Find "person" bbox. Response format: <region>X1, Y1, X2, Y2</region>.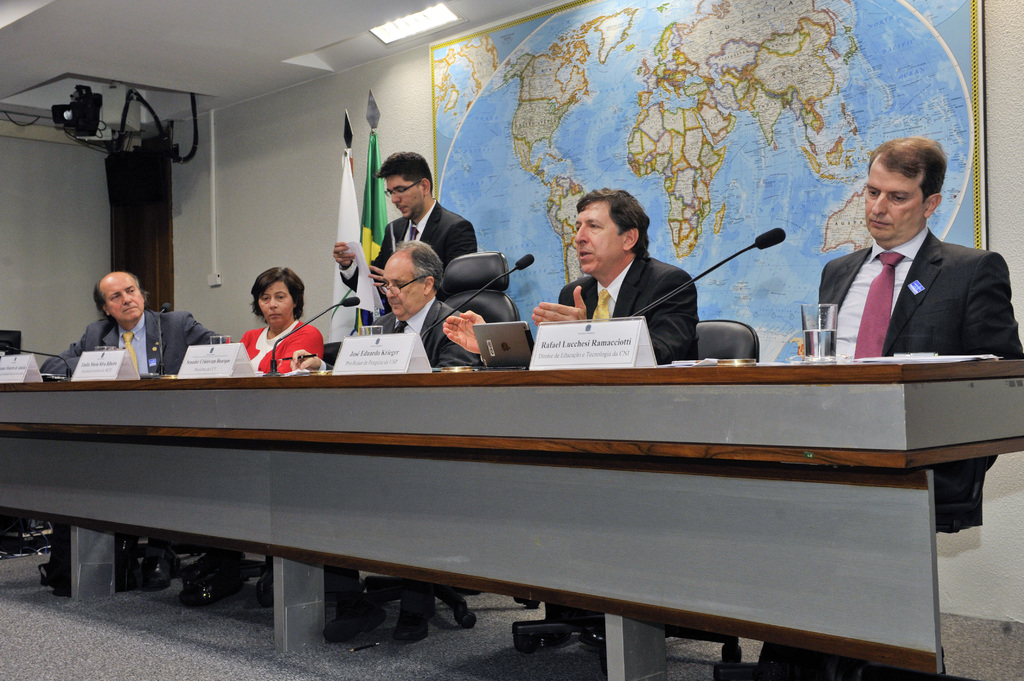
<region>244, 264, 325, 374</region>.
